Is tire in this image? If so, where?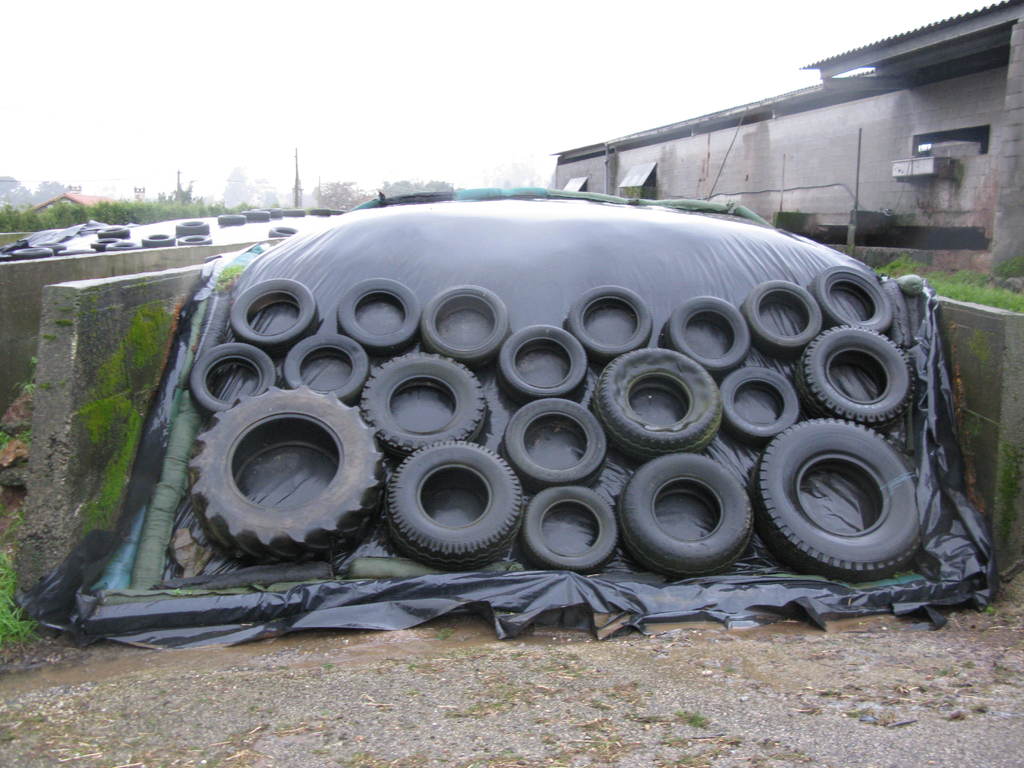
Yes, at select_region(60, 248, 100, 259).
